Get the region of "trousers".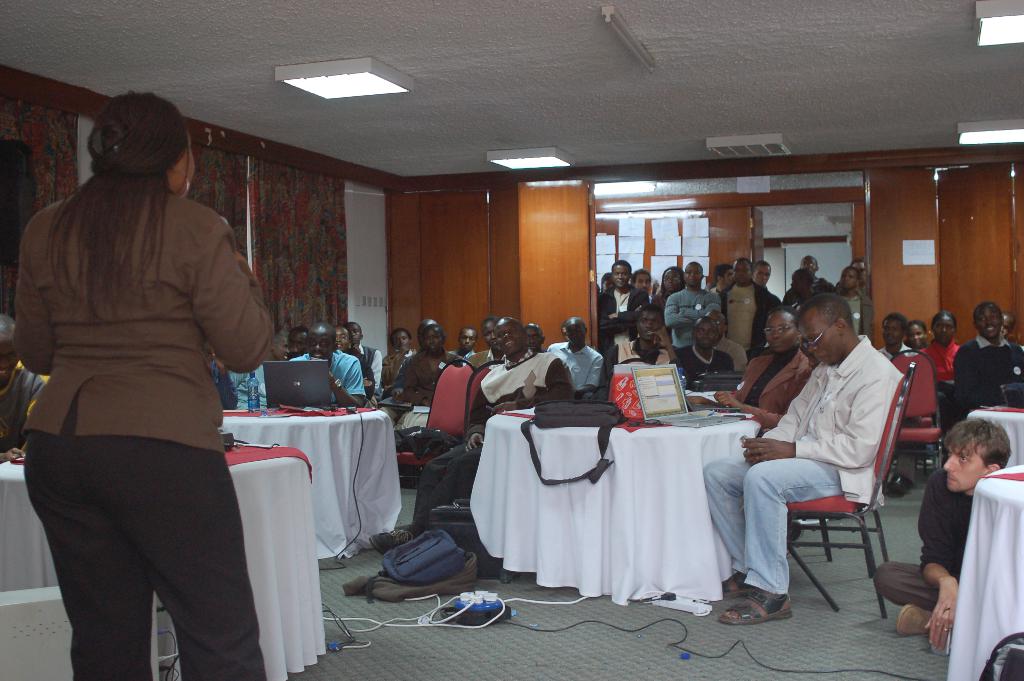
box(397, 406, 428, 429).
